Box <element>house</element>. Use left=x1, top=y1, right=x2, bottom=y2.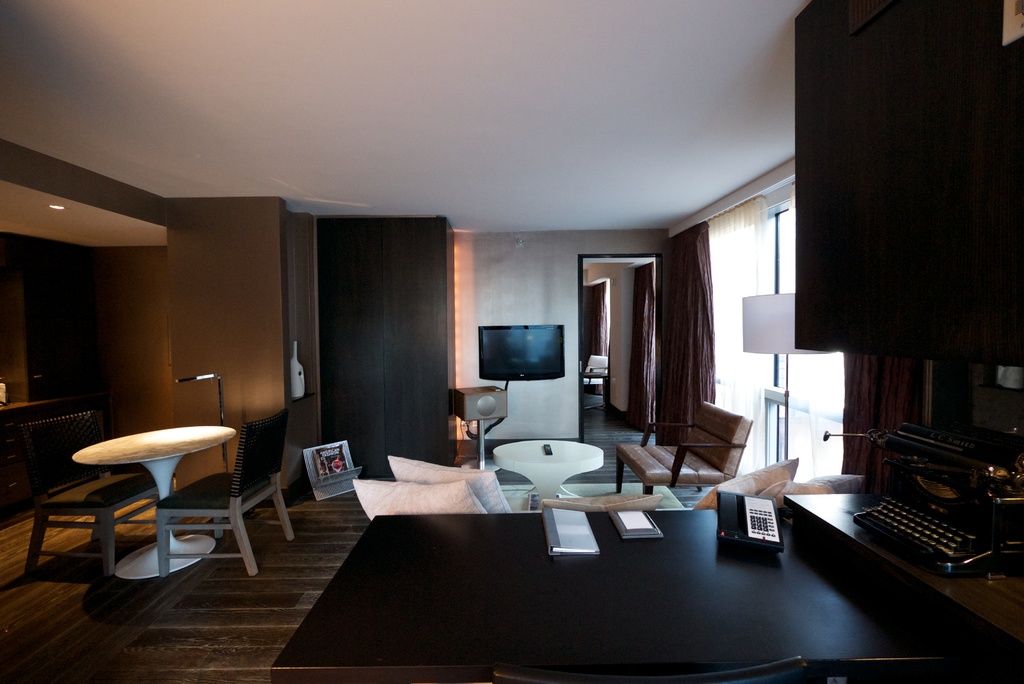
left=0, top=0, right=1023, bottom=683.
